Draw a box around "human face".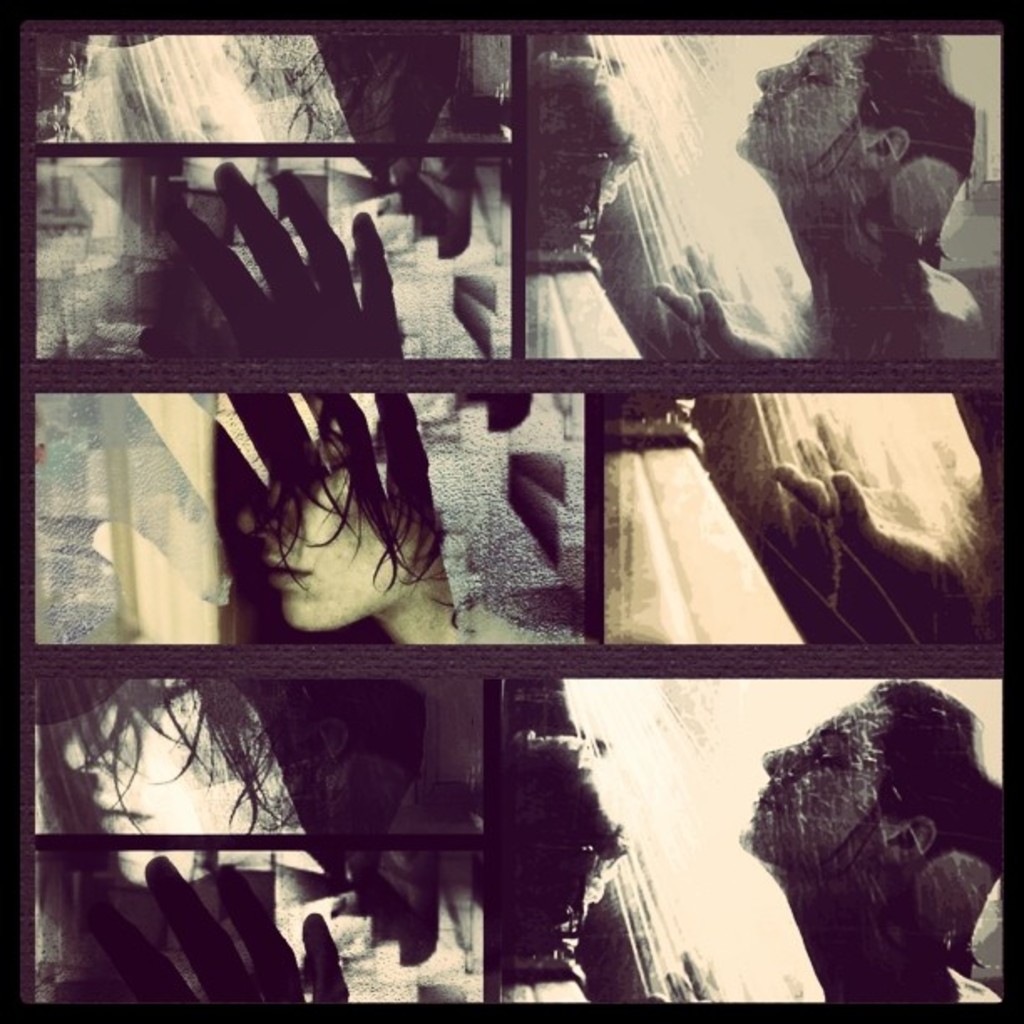
[239,392,425,626].
